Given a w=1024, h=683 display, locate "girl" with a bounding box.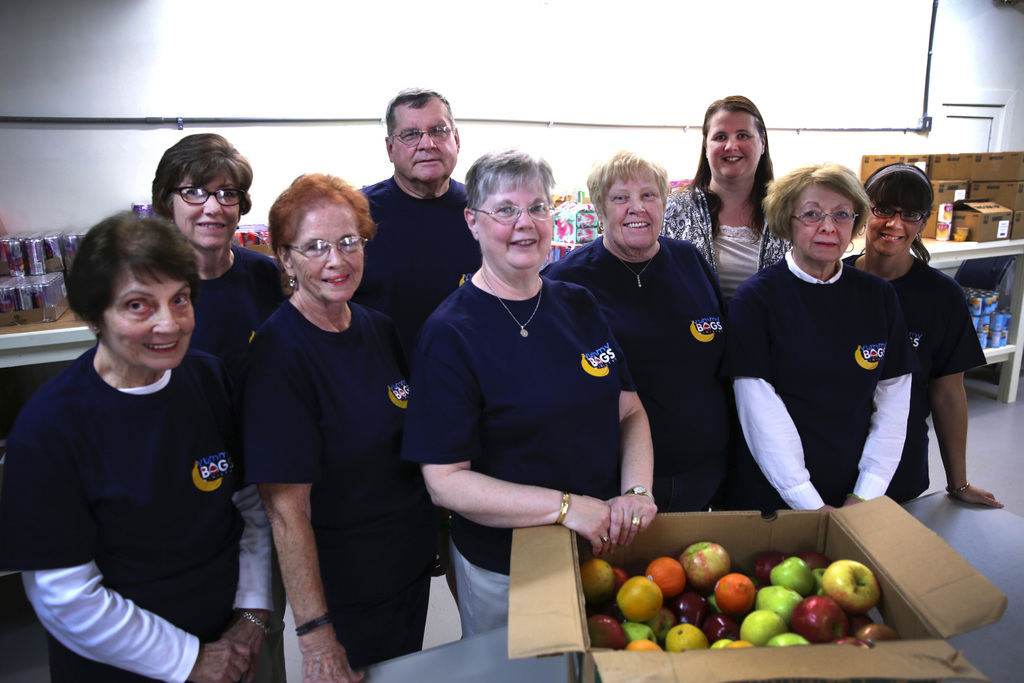
Located: bbox(638, 85, 810, 435).
